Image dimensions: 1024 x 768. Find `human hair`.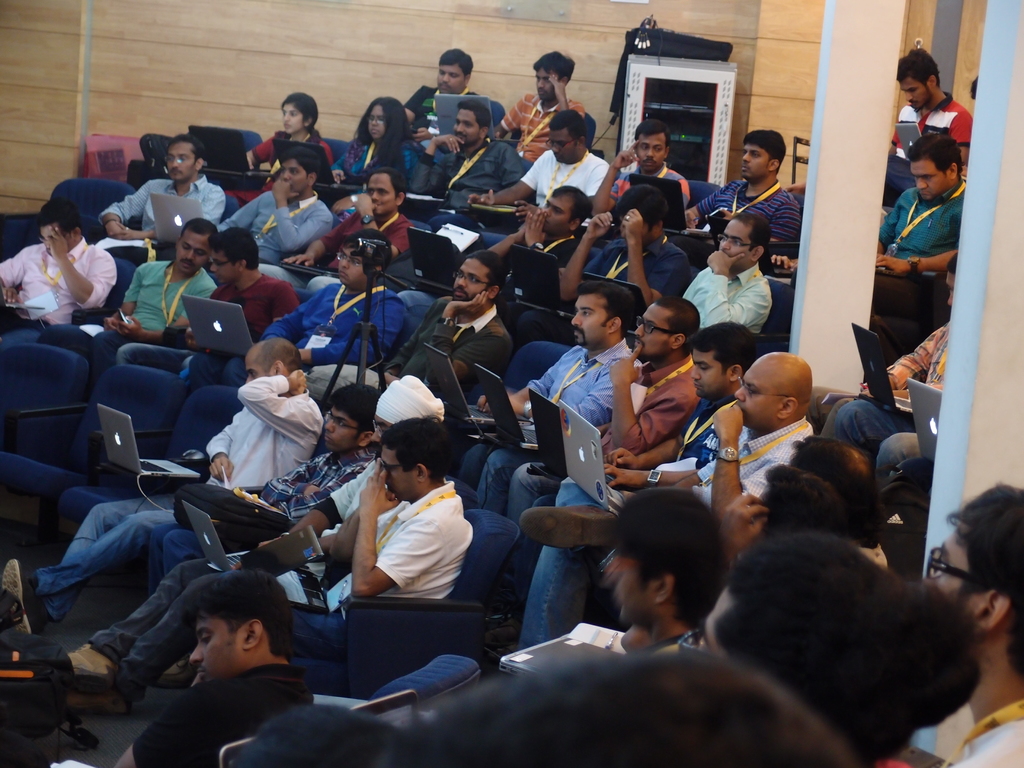
bbox=(548, 108, 586, 150).
